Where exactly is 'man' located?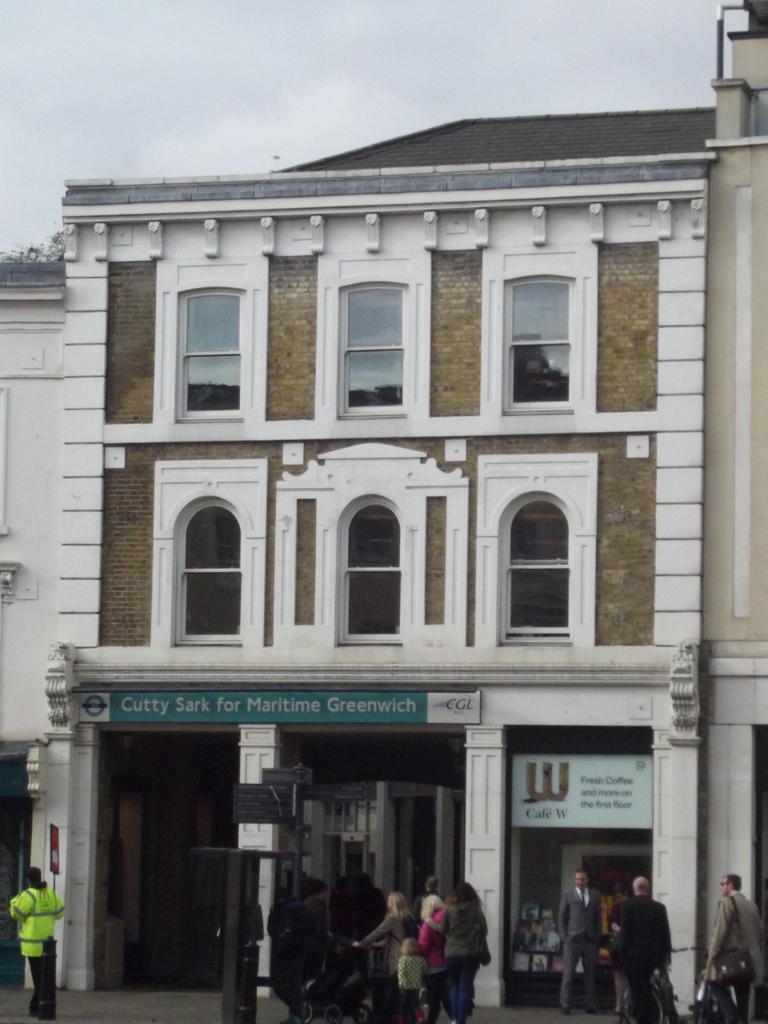
Its bounding box is box=[707, 873, 761, 1023].
